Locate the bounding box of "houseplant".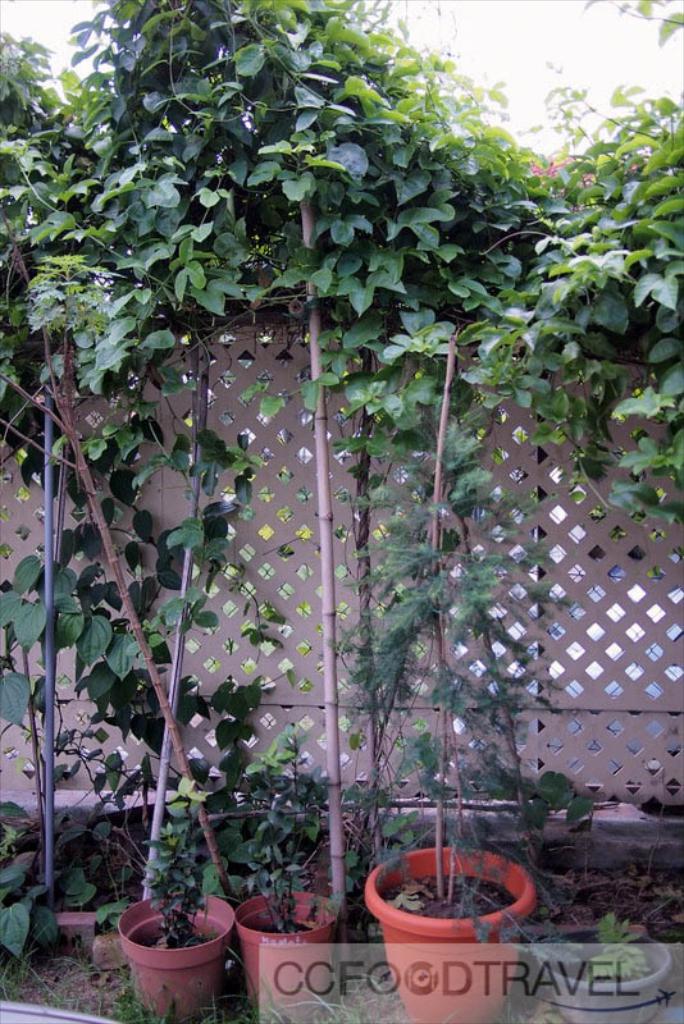
Bounding box: 368:375:619:1020.
